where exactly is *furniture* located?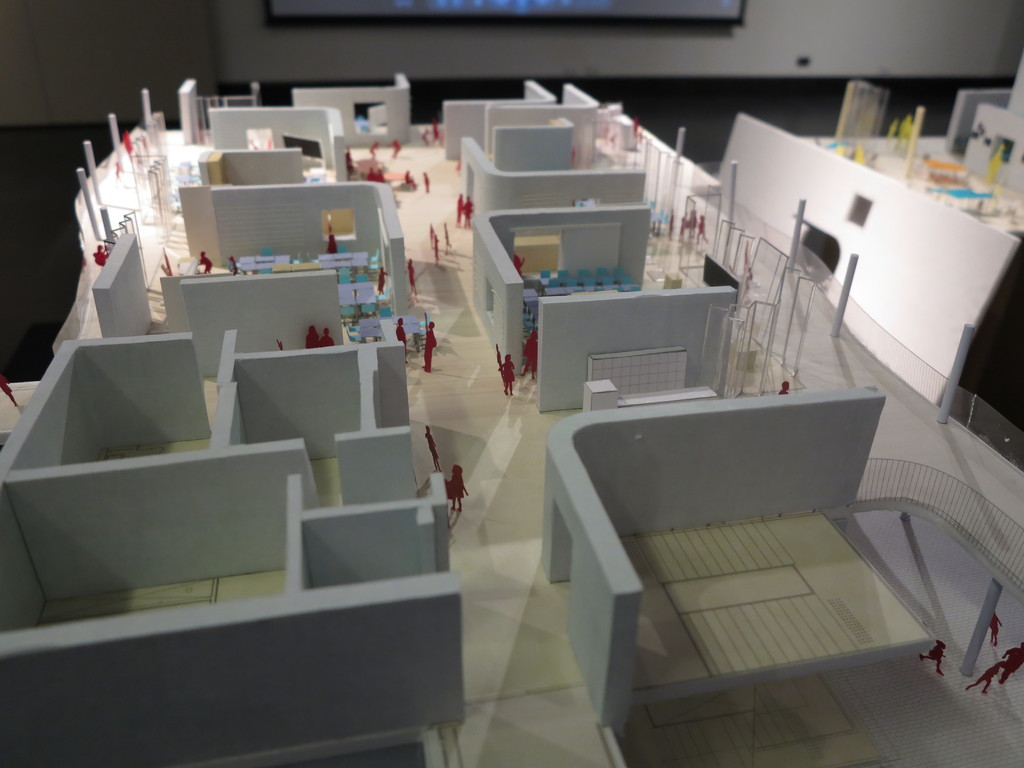
Its bounding box is <box>711,110,1023,409</box>.
